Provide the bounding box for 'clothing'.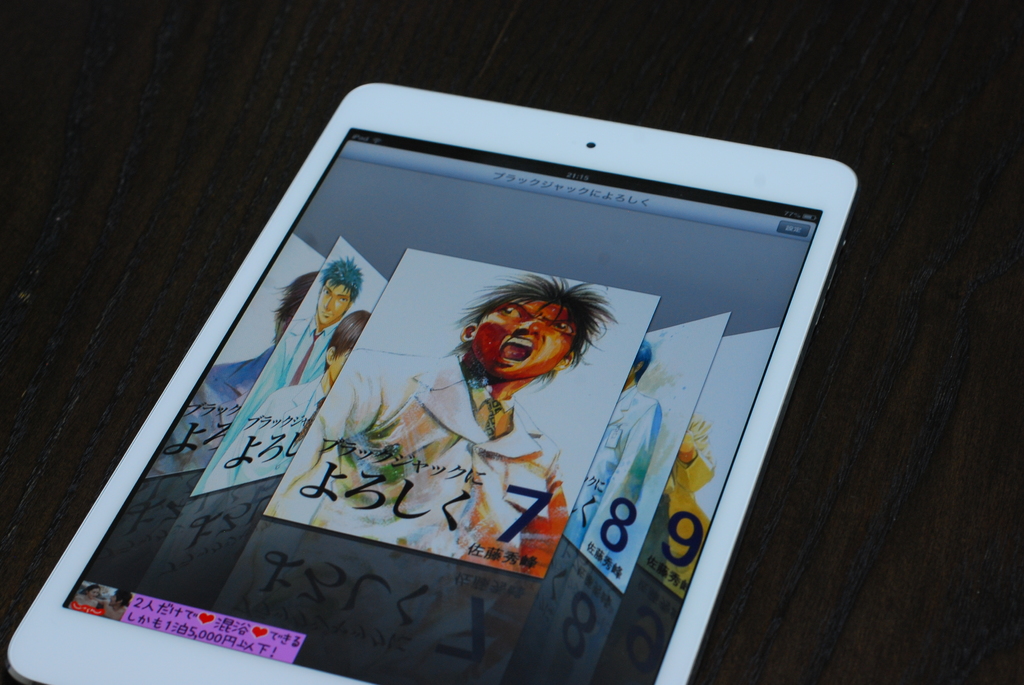
x1=200 y1=374 x2=321 y2=492.
